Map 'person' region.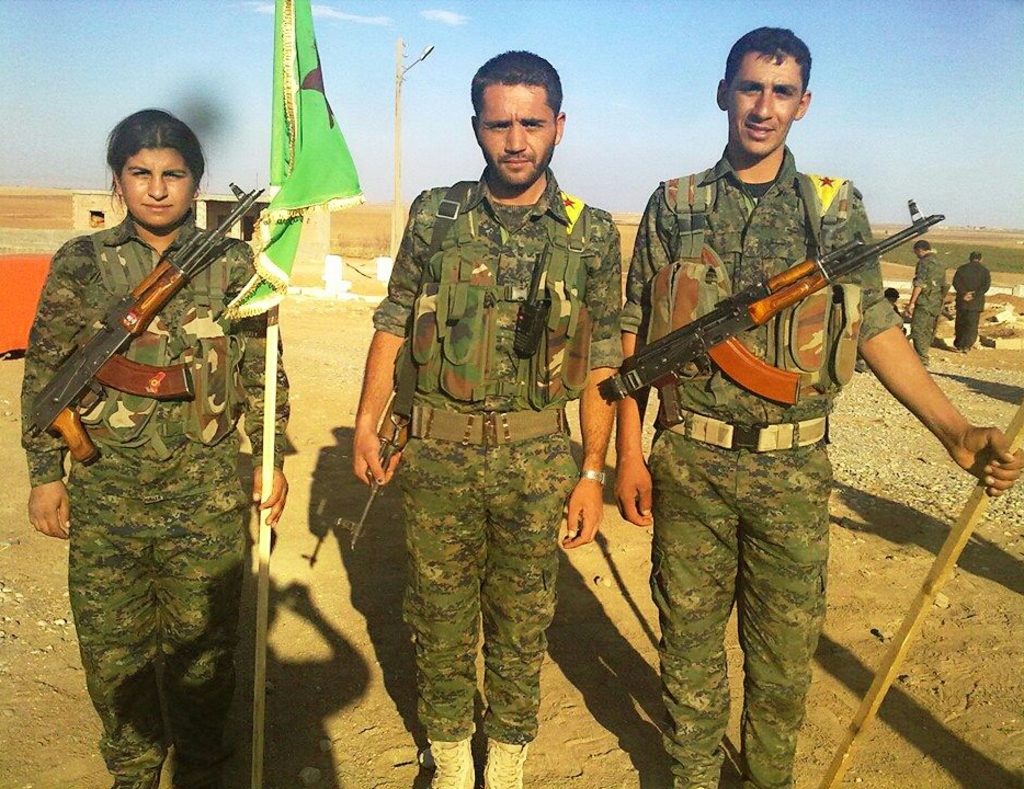
Mapped to 890,237,941,380.
